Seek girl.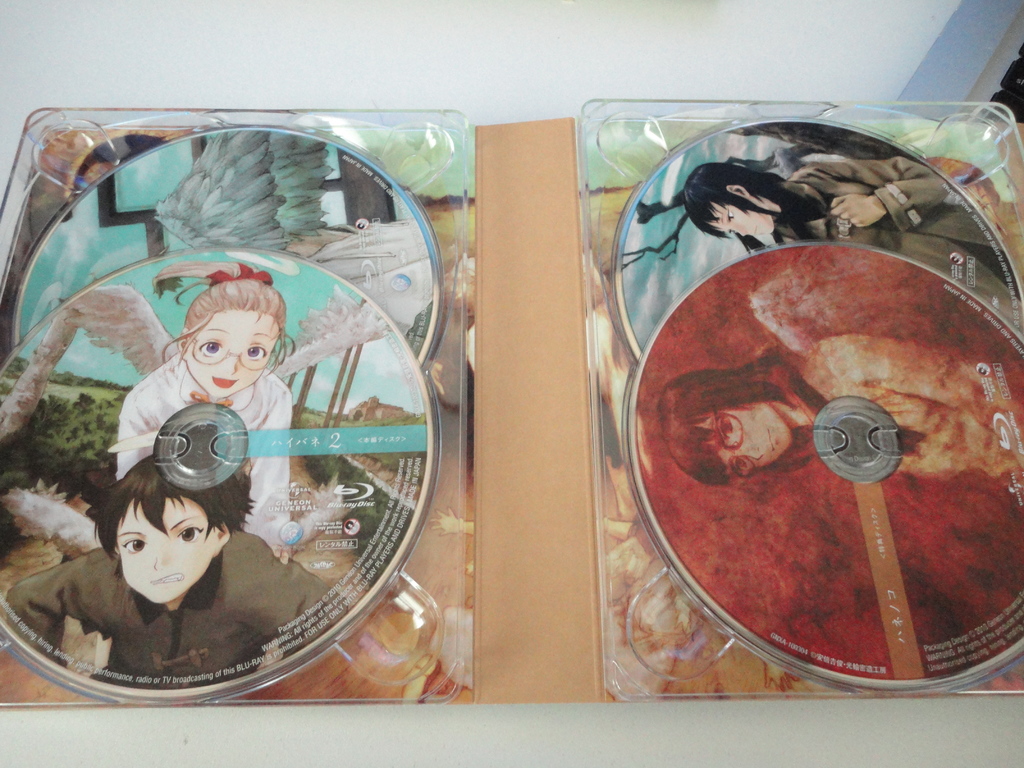
120/262/292/563.
